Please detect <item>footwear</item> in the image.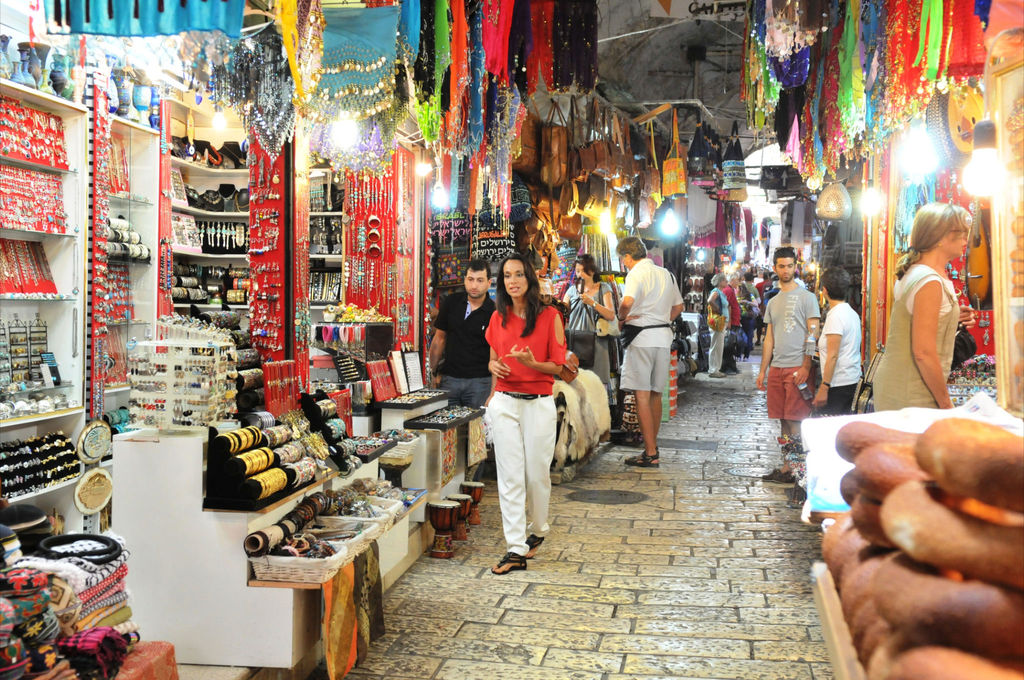
760/467/780/483.
